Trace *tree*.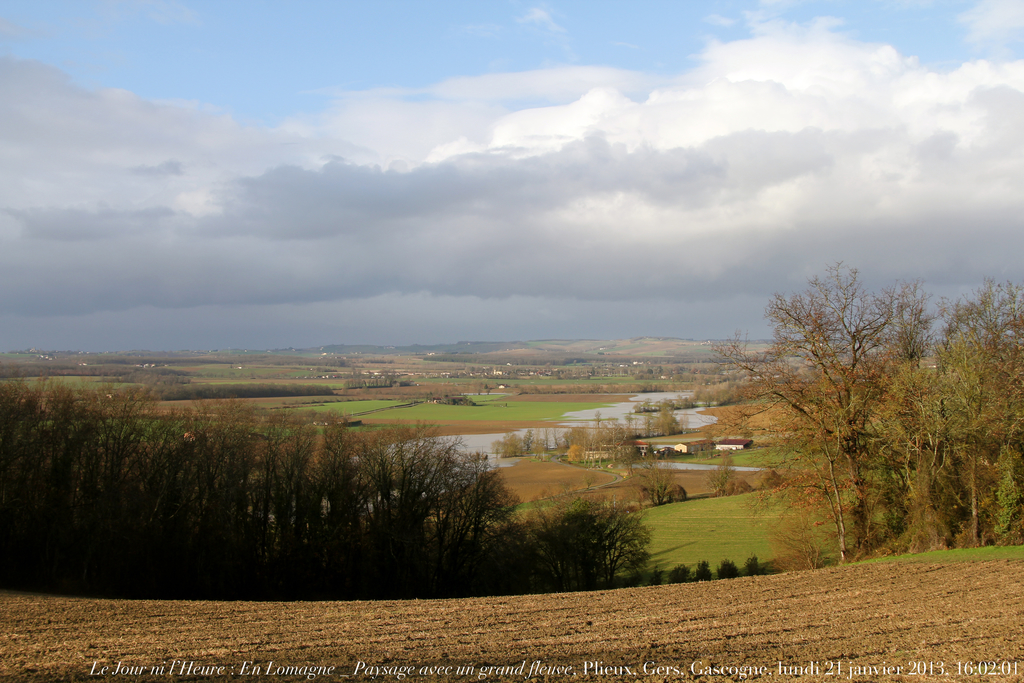
Traced to region(699, 325, 906, 559).
